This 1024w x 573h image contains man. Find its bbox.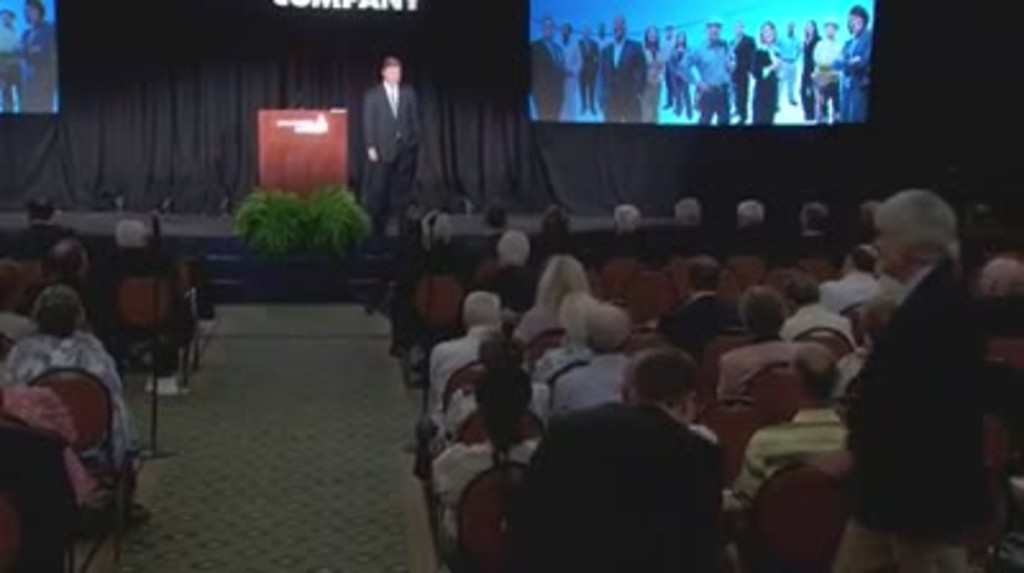
(left=650, top=256, right=745, bottom=368).
